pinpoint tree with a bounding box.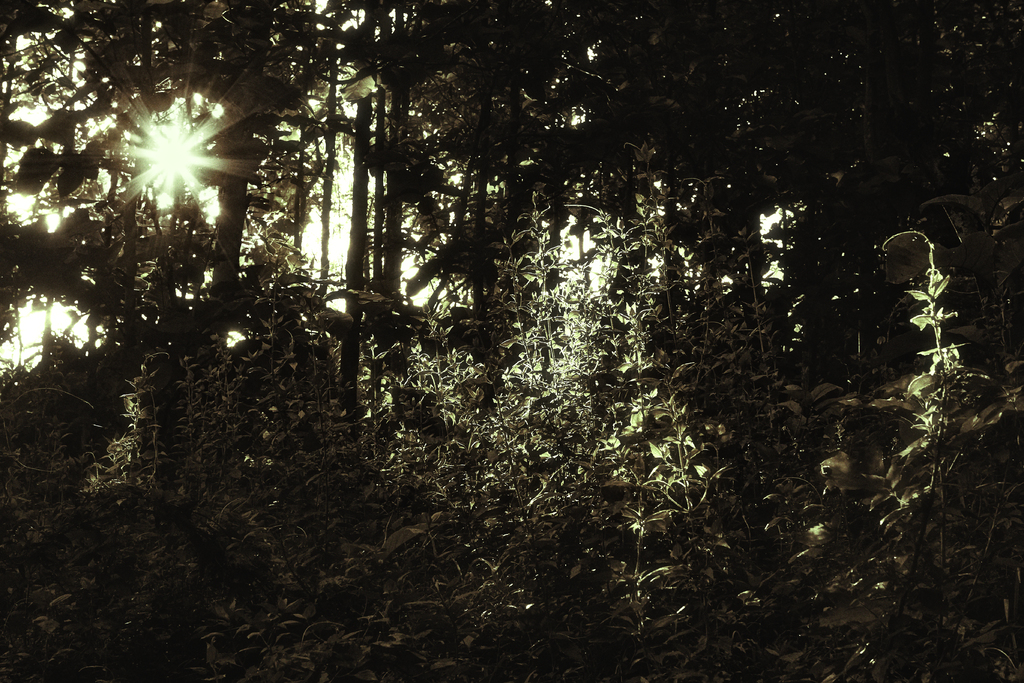
[left=0, top=0, right=1021, bottom=682].
